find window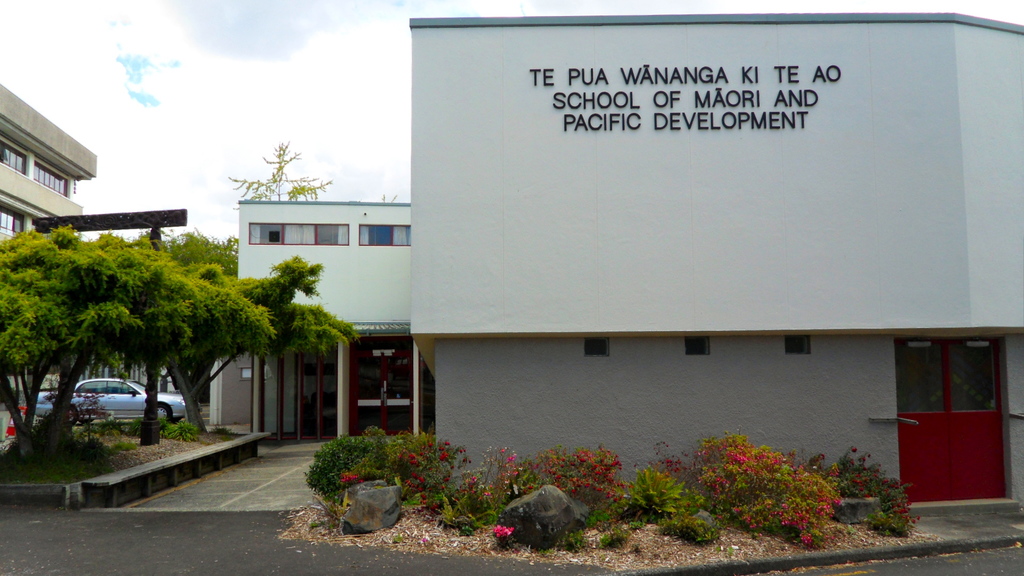
bbox(316, 224, 348, 244)
